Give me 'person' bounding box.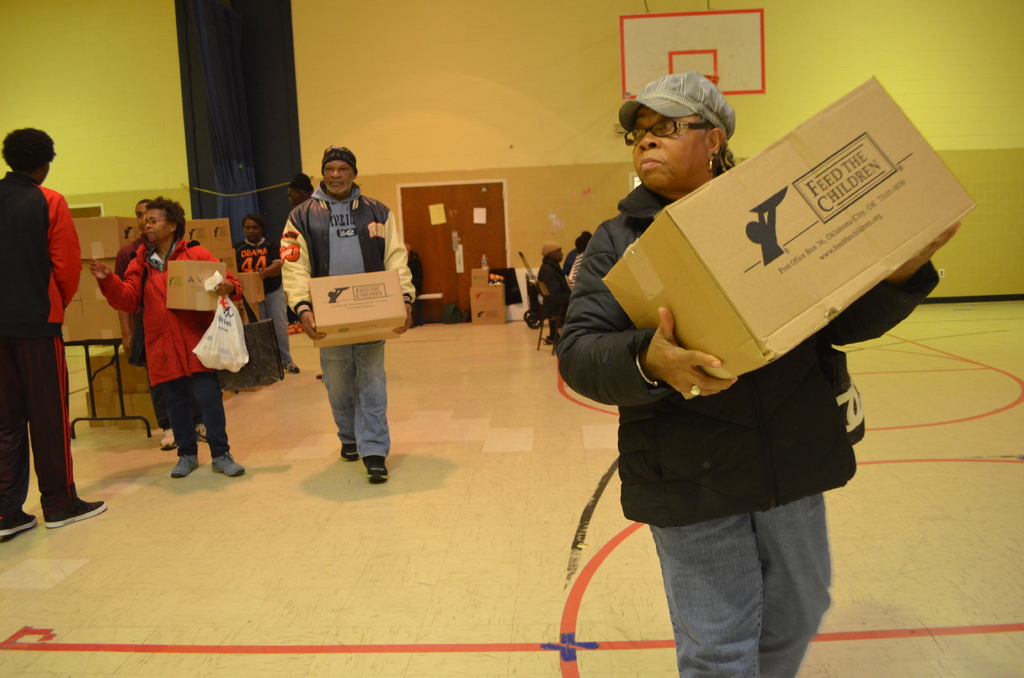
x1=563, y1=244, x2=576, y2=275.
